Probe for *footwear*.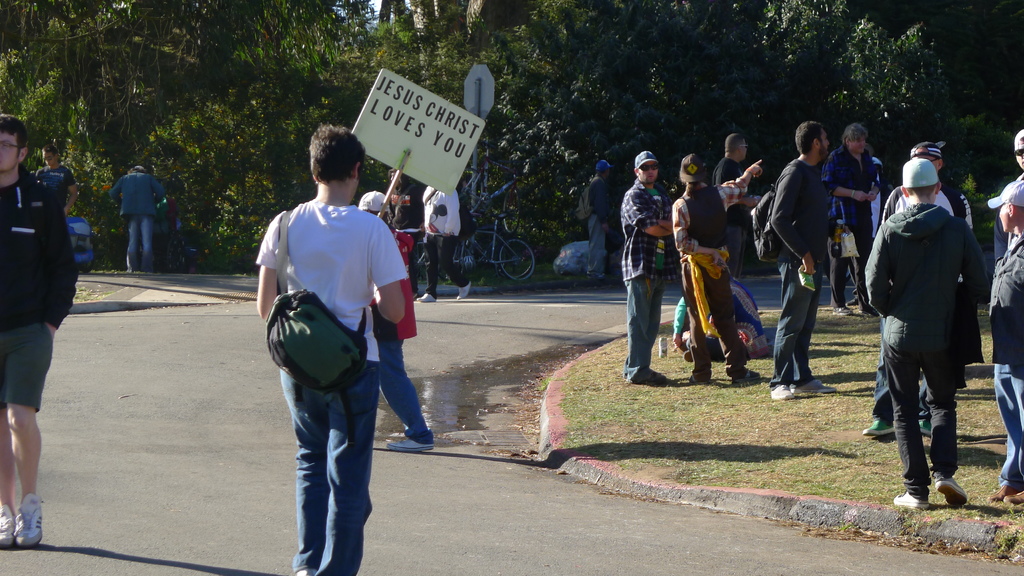
Probe result: [left=771, top=383, right=794, bottom=401].
